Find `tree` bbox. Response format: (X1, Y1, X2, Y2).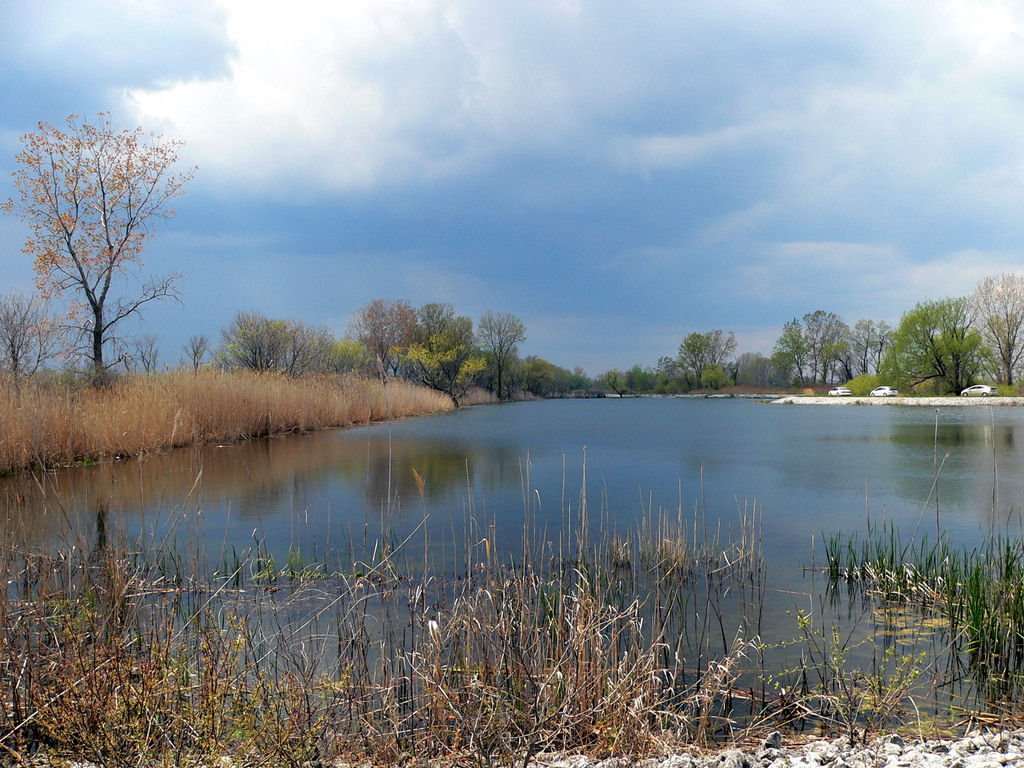
(526, 348, 572, 406).
